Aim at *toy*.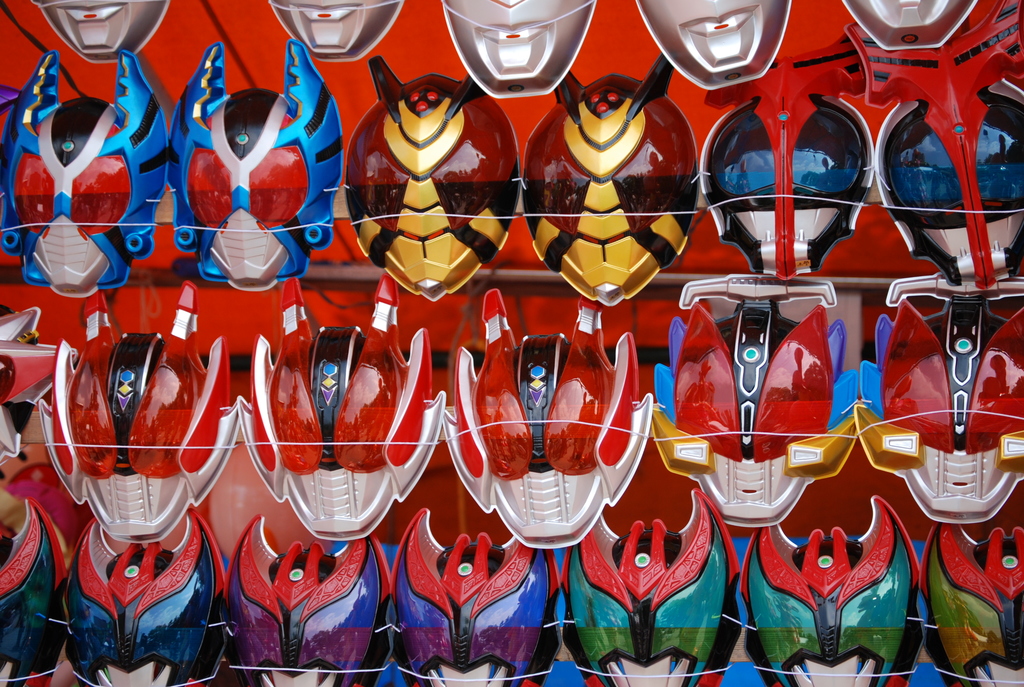
Aimed at [847, 274, 1023, 515].
